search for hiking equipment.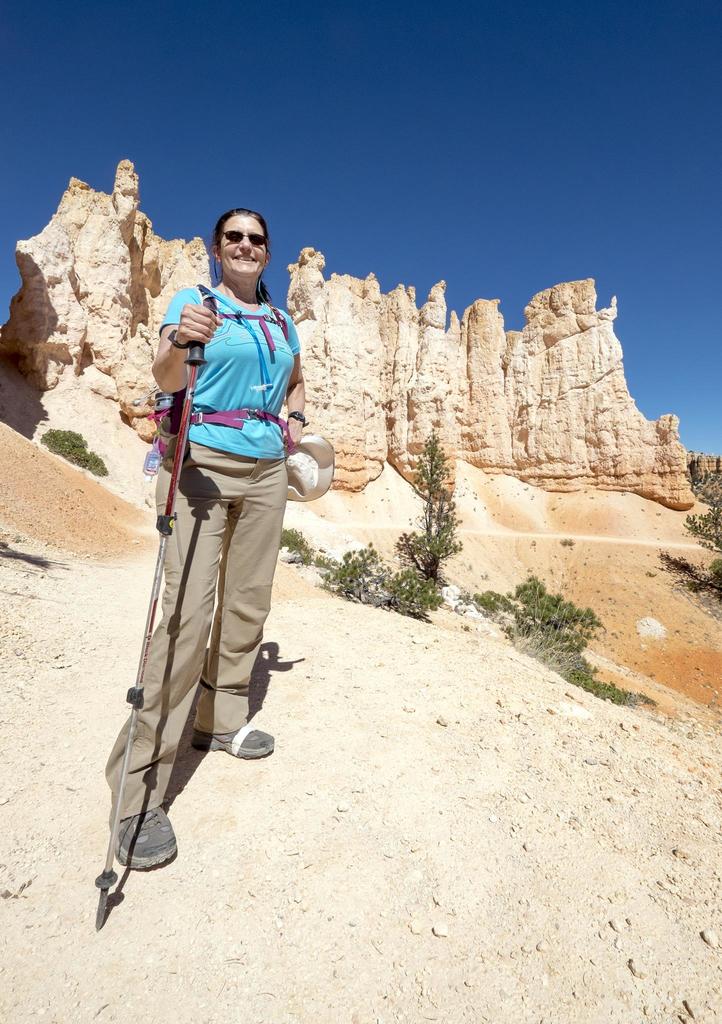
Found at detection(98, 344, 204, 927).
